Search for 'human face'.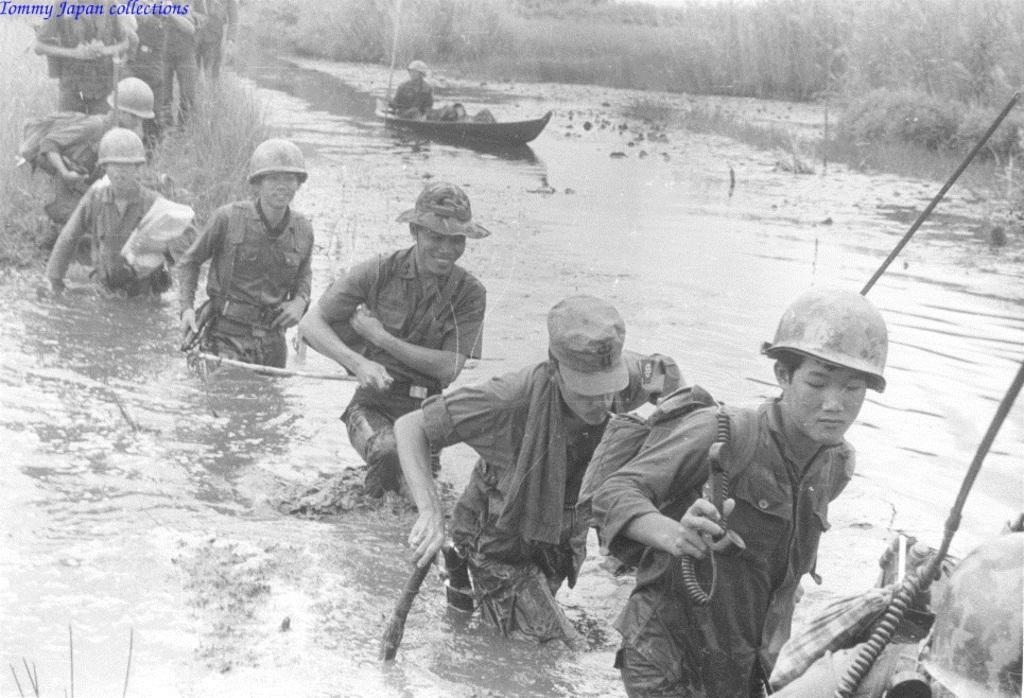
Found at left=417, top=229, right=463, bottom=272.
